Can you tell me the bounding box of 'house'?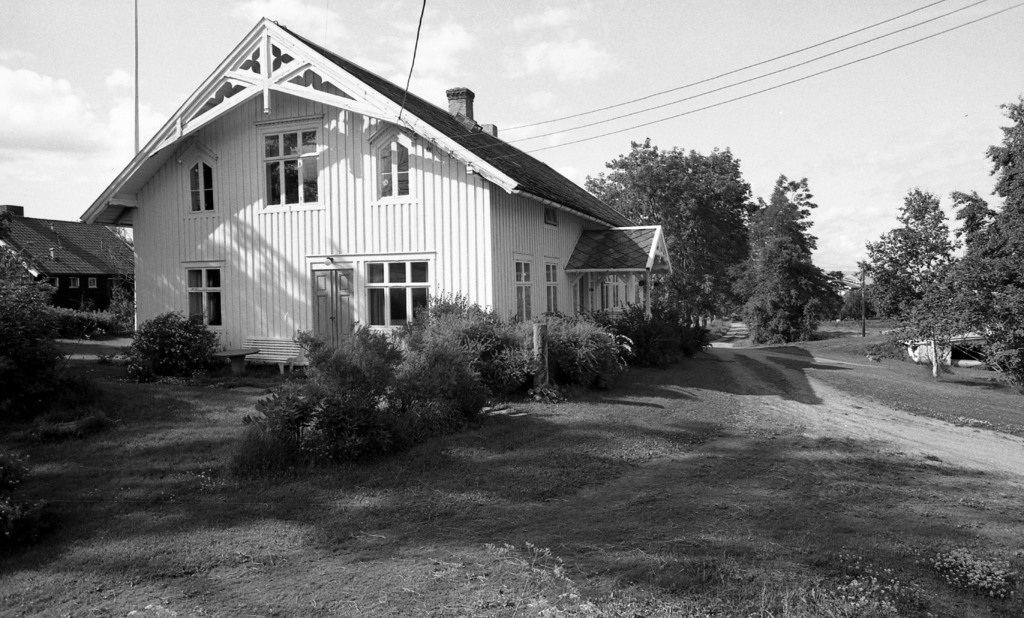
(x1=0, y1=208, x2=131, y2=330).
